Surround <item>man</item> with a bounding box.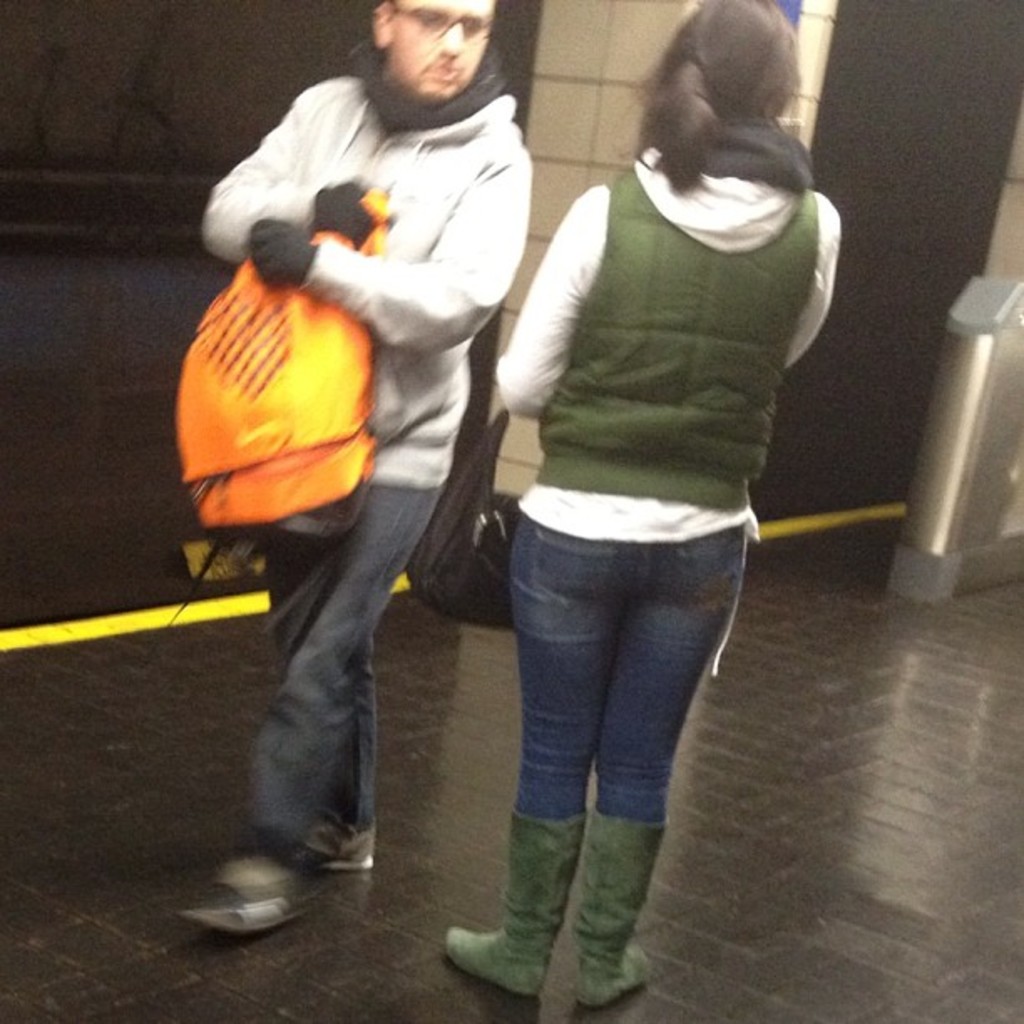
locate(189, 0, 540, 935).
